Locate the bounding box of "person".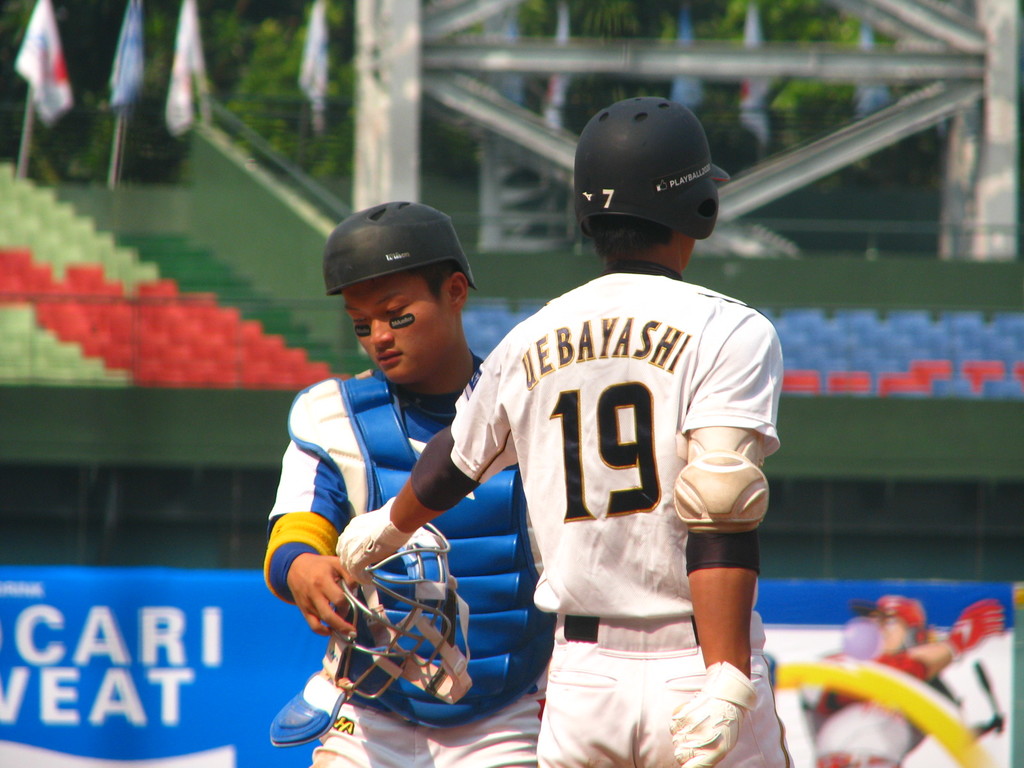
Bounding box: bbox=[331, 97, 796, 767].
